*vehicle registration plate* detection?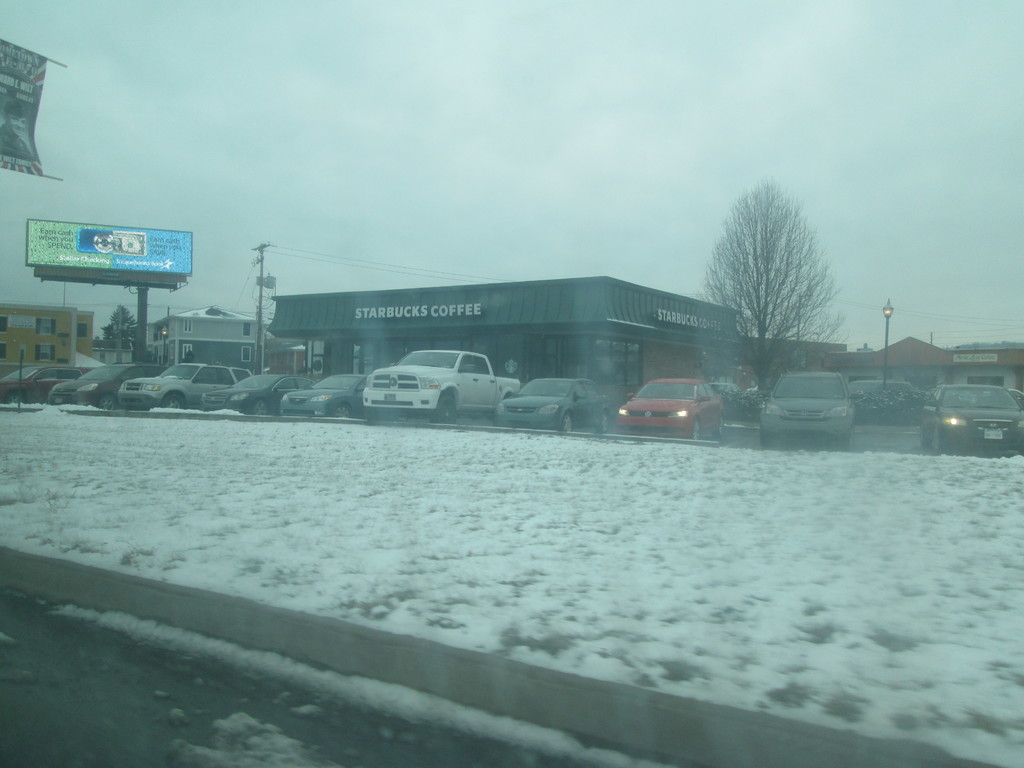
(984, 426, 1004, 441)
